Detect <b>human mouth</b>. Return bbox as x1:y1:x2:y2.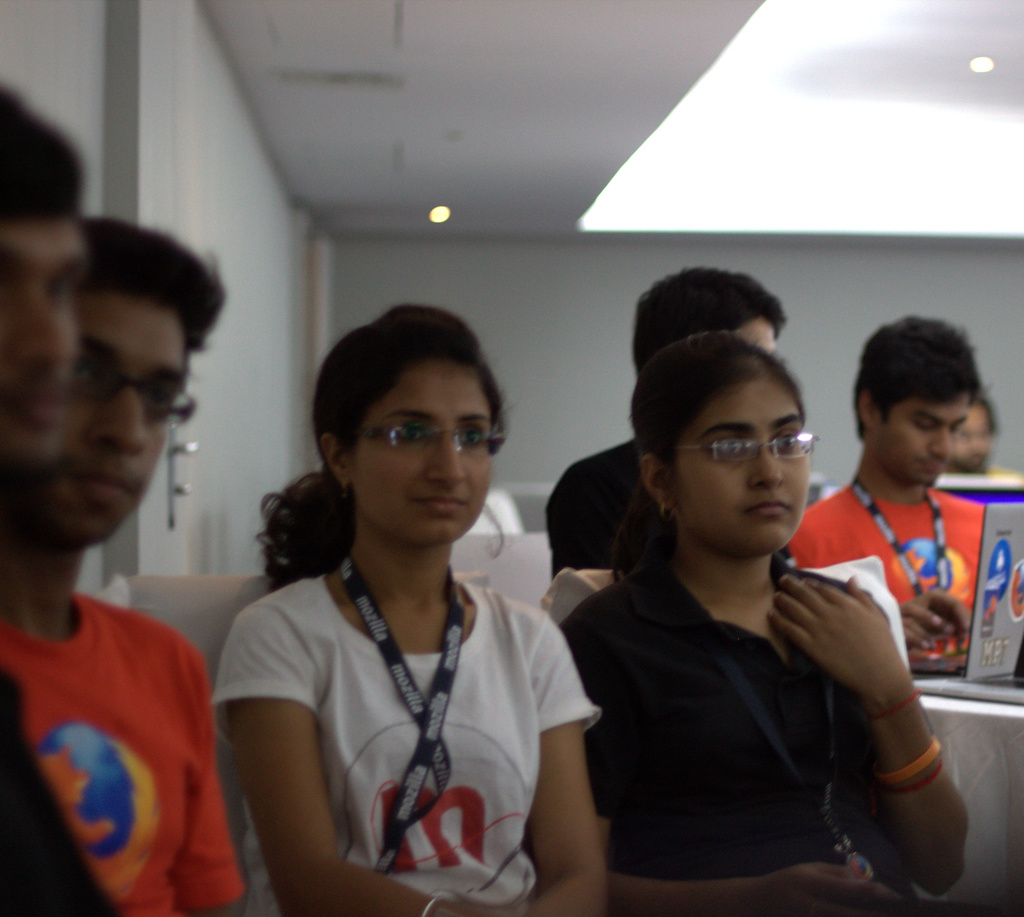
420:489:464:516.
